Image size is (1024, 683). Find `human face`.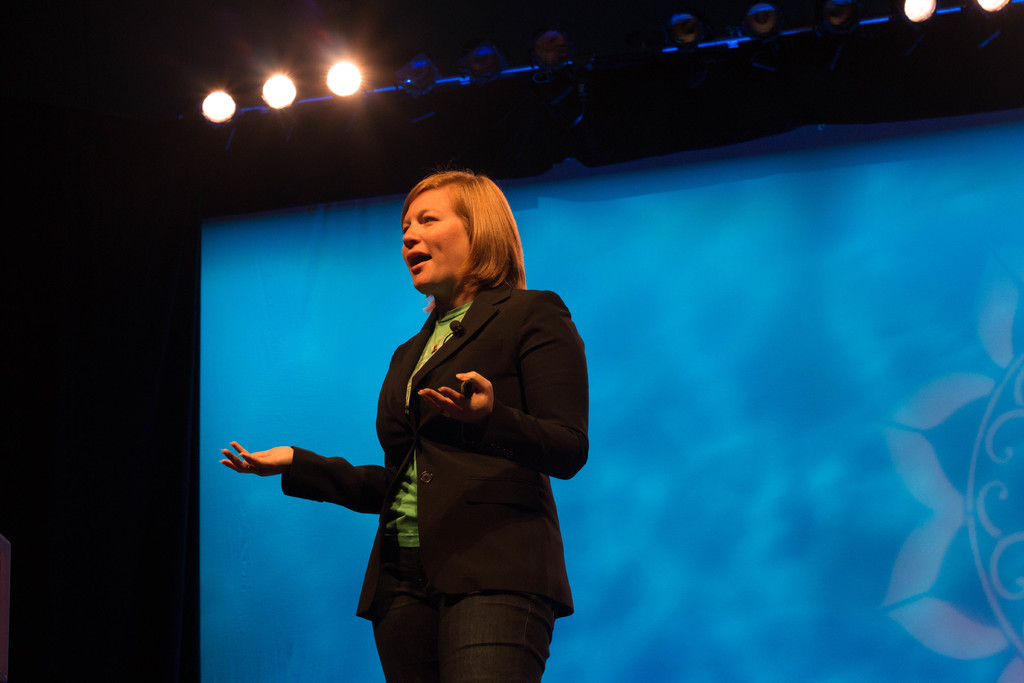
{"left": 400, "top": 188, "right": 468, "bottom": 292}.
